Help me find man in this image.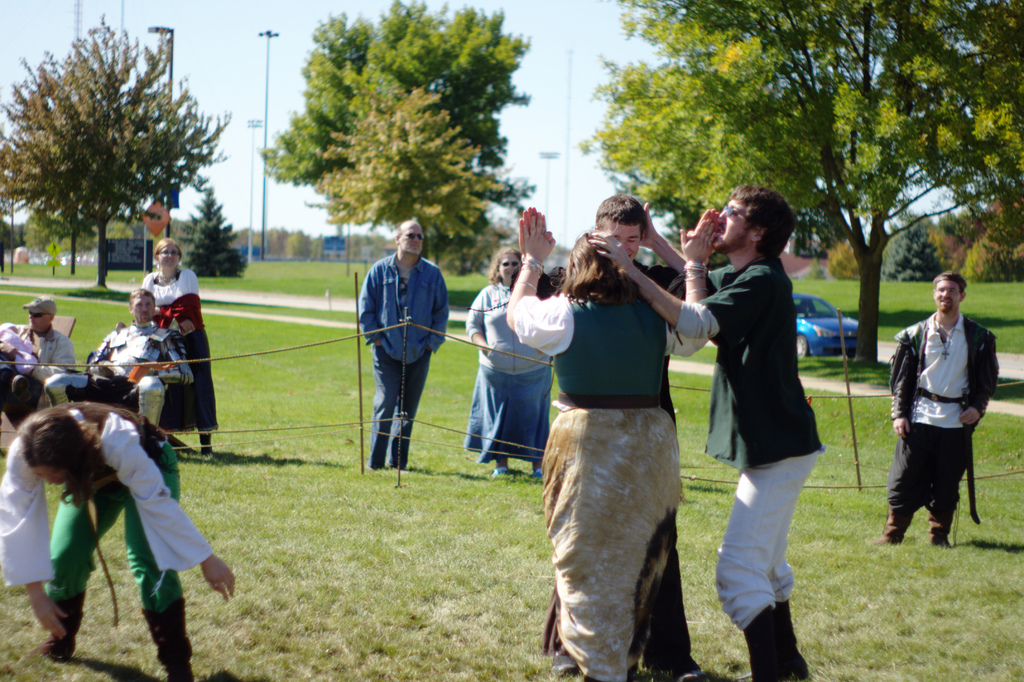
Found it: {"left": 520, "top": 187, "right": 730, "bottom": 681}.
